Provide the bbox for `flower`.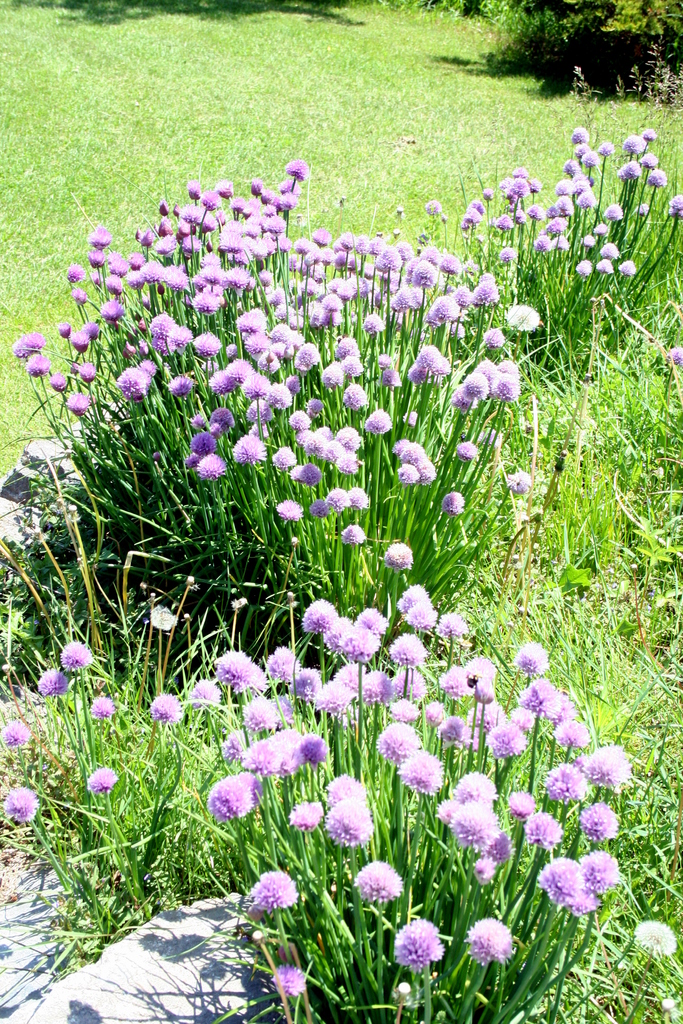
detection(395, 916, 443, 964).
